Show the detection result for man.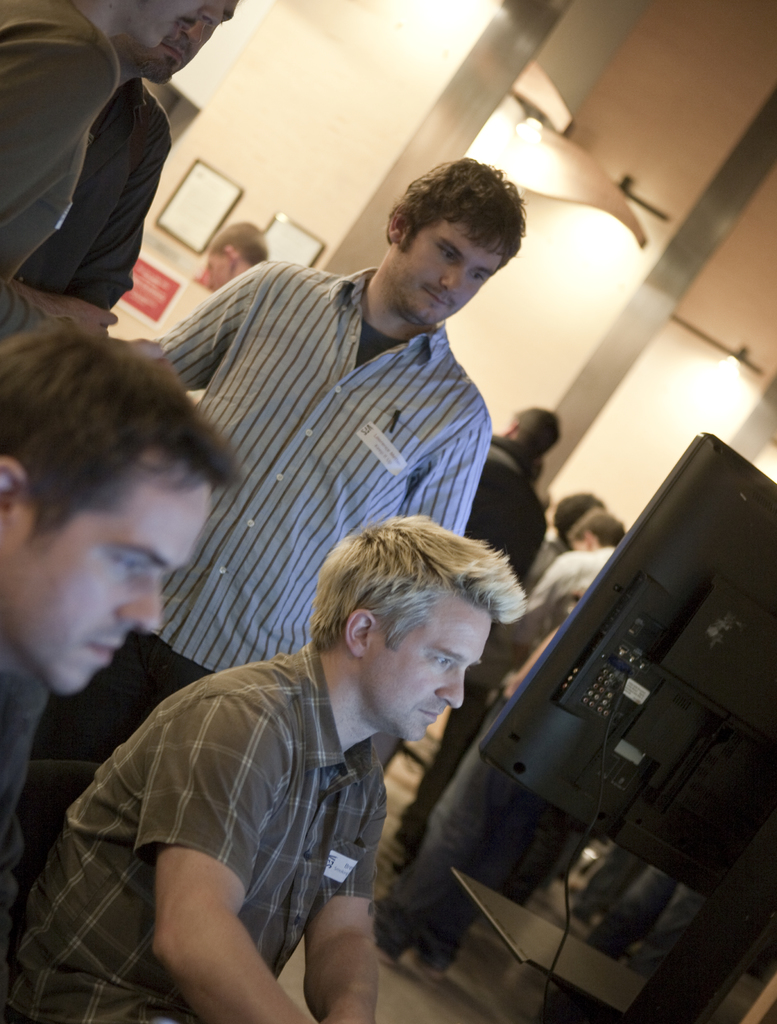
detection(0, 309, 241, 820).
